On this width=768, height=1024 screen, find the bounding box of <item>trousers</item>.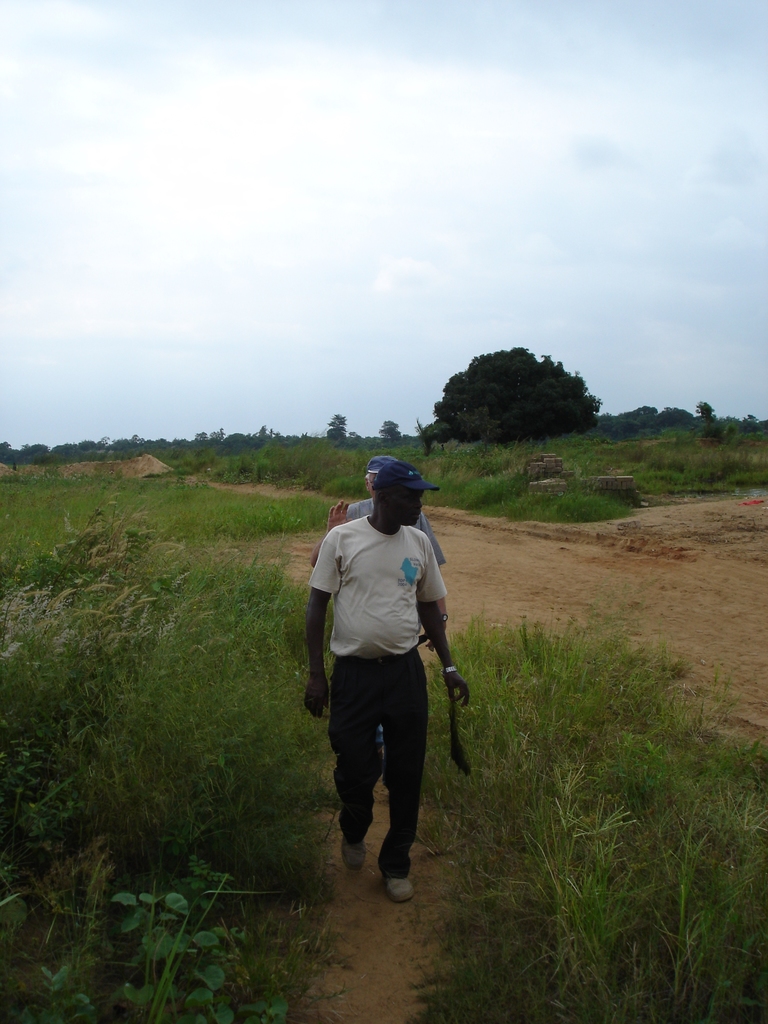
Bounding box: <box>334,659,441,863</box>.
